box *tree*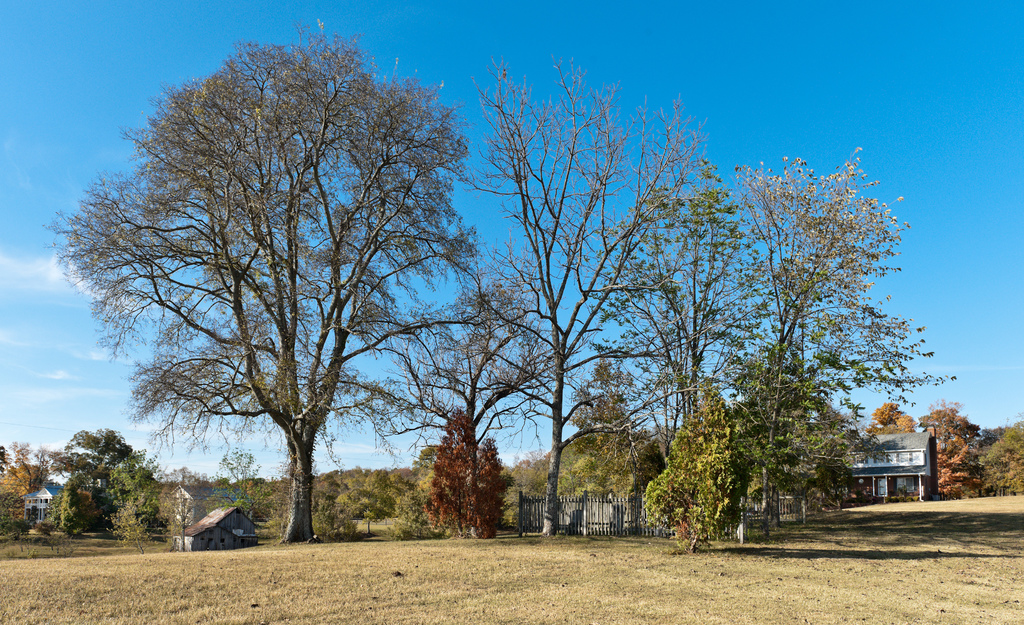
bbox(442, 51, 758, 536)
